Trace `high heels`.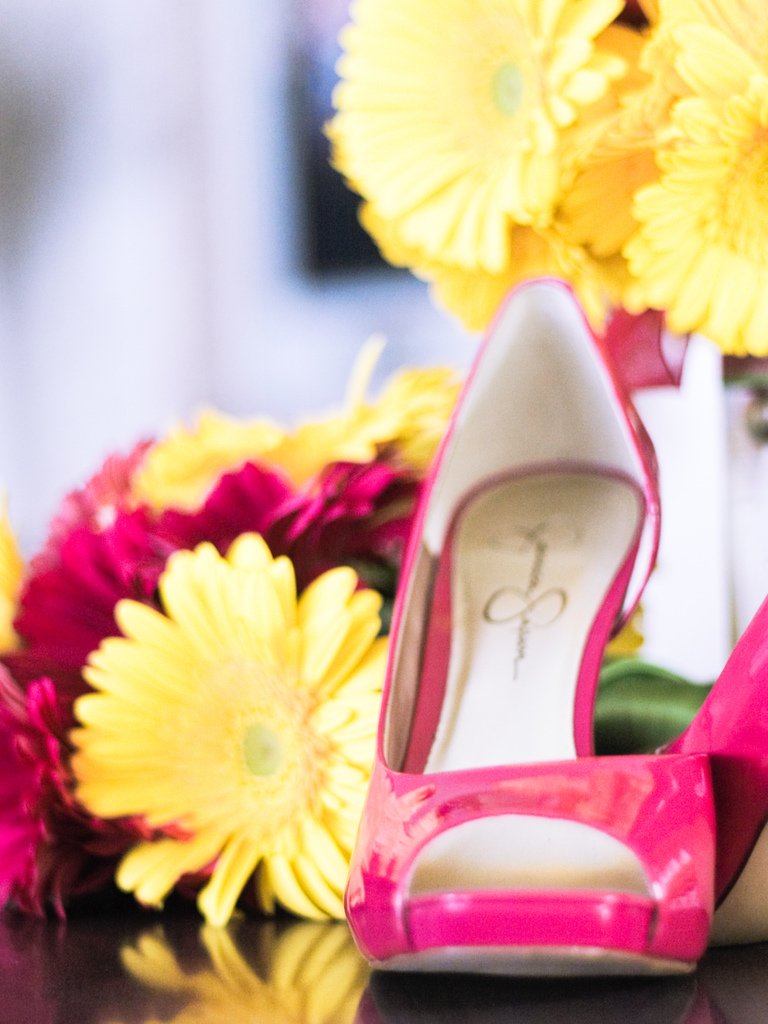
Traced to 340, 273, 716, 982.
